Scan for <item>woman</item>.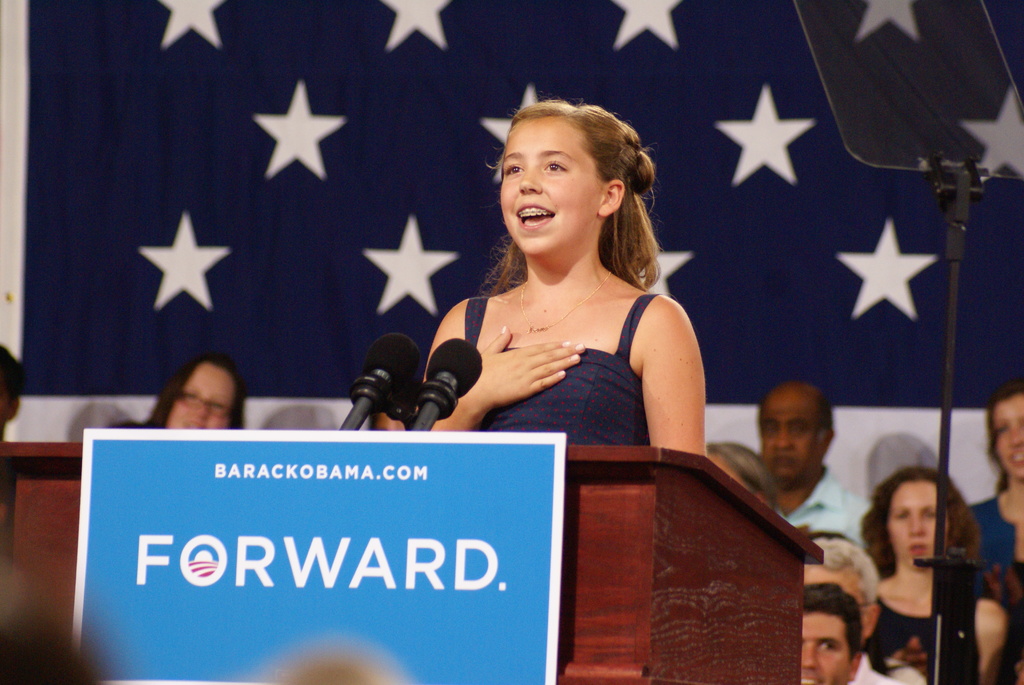
Scan result: 104 360 255 447.
